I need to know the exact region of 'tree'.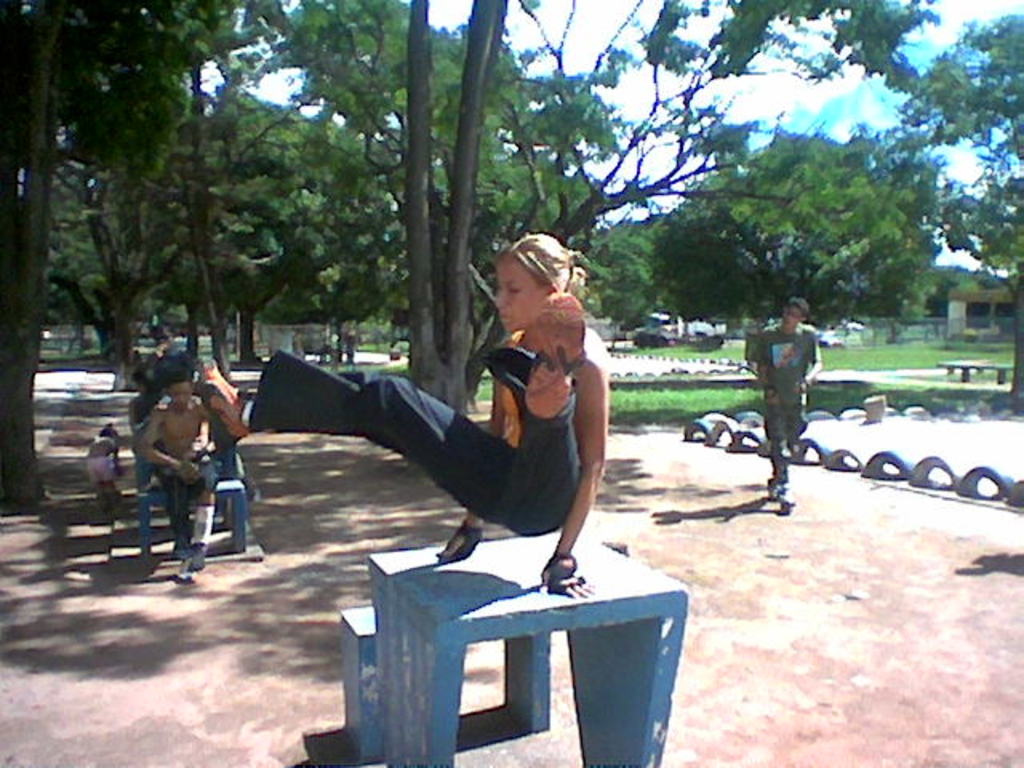
Region: crop(891, 3, 1022, 419).
